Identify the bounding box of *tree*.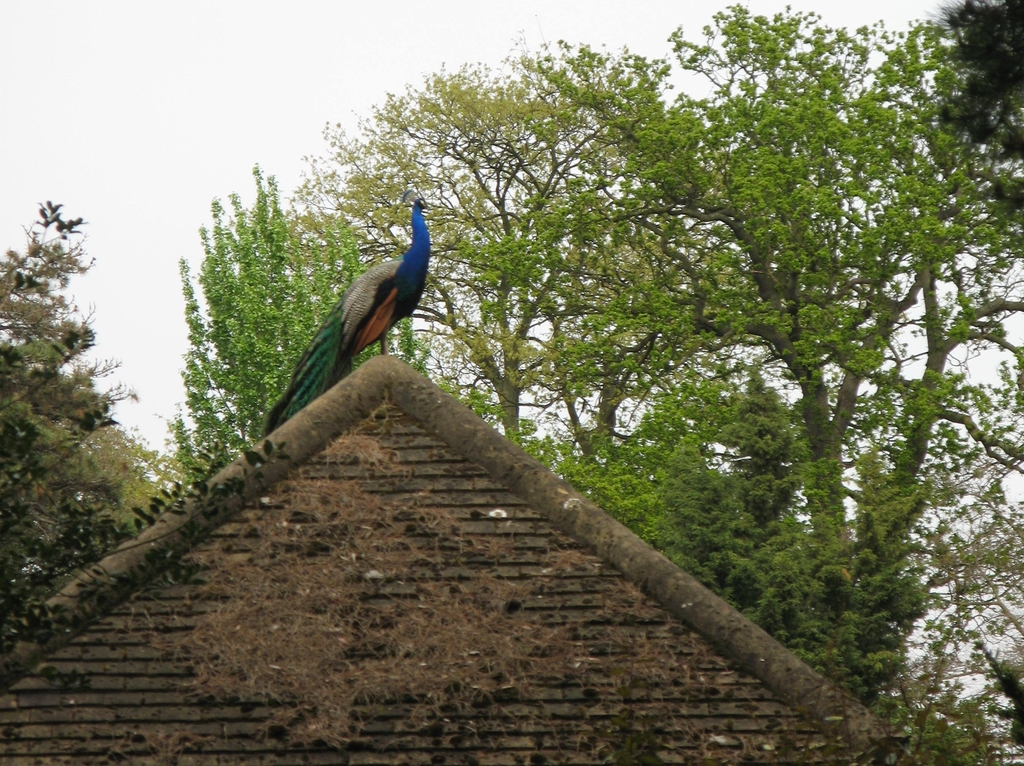
0:193:189:651.
